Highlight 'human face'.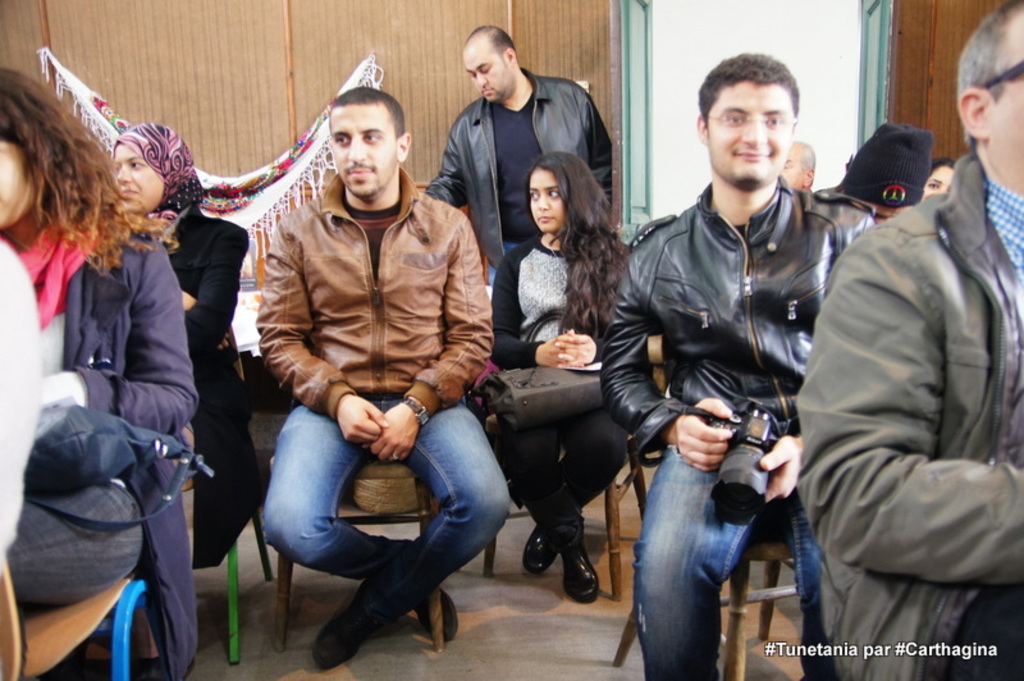
Highlighted region: l=923, t=165, r=954, b=198.
